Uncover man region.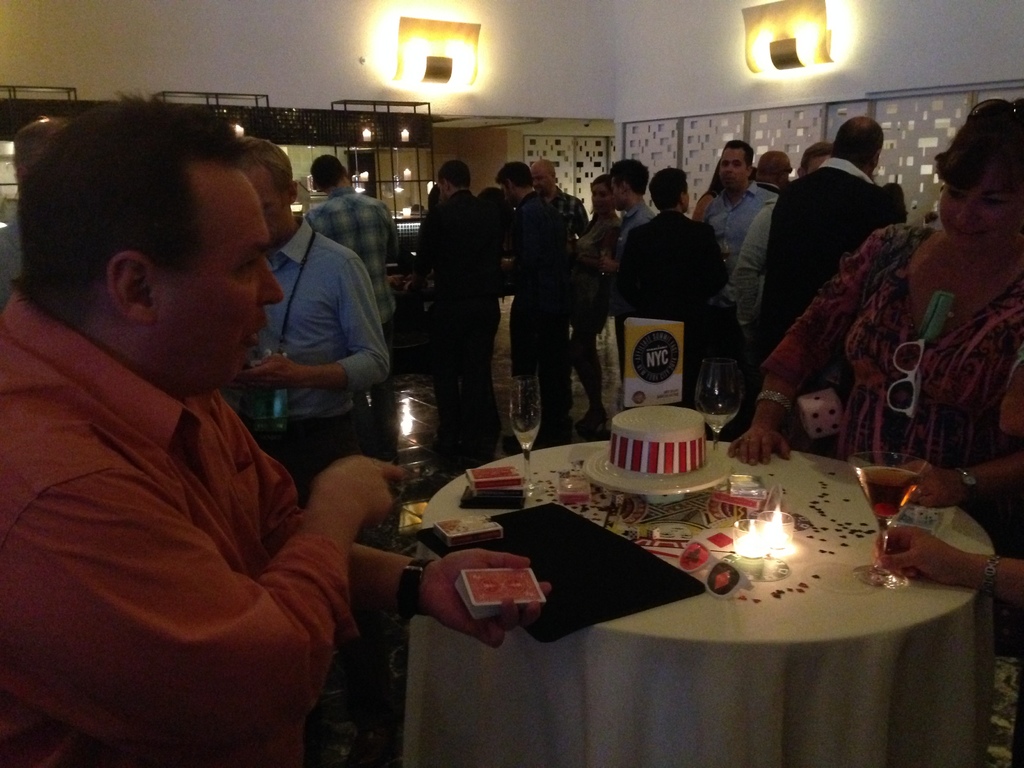
Uncovered: {"x1": 701, "y1": 138, "x2": 779, "y2": 273}.
